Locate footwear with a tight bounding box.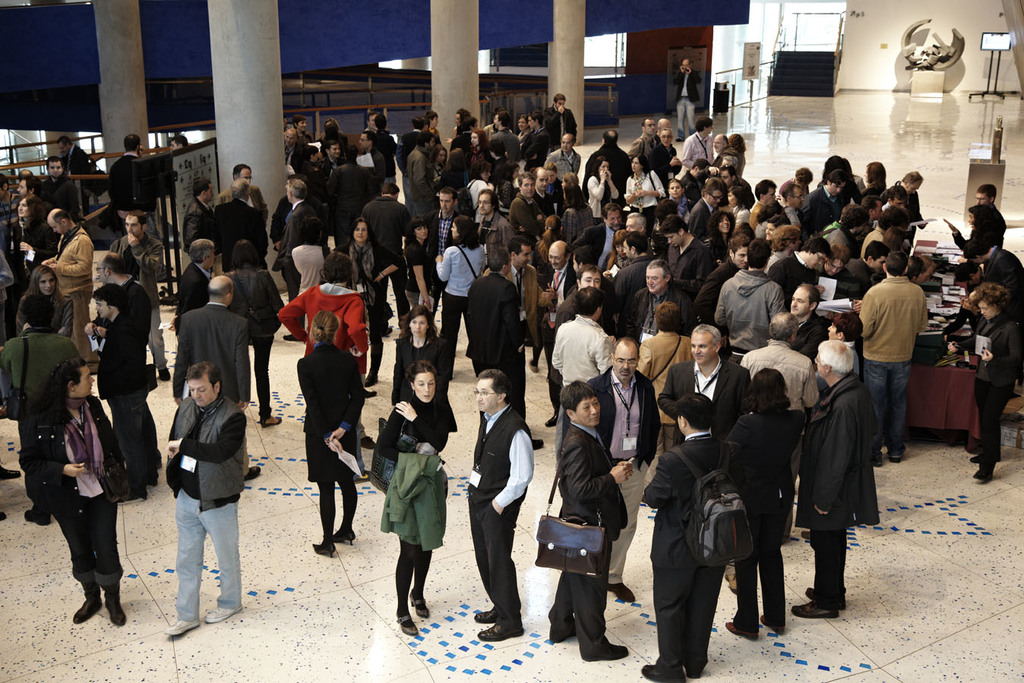
{"x1": 531, "y1": 438, "x2": 545, "y2": 452}.
